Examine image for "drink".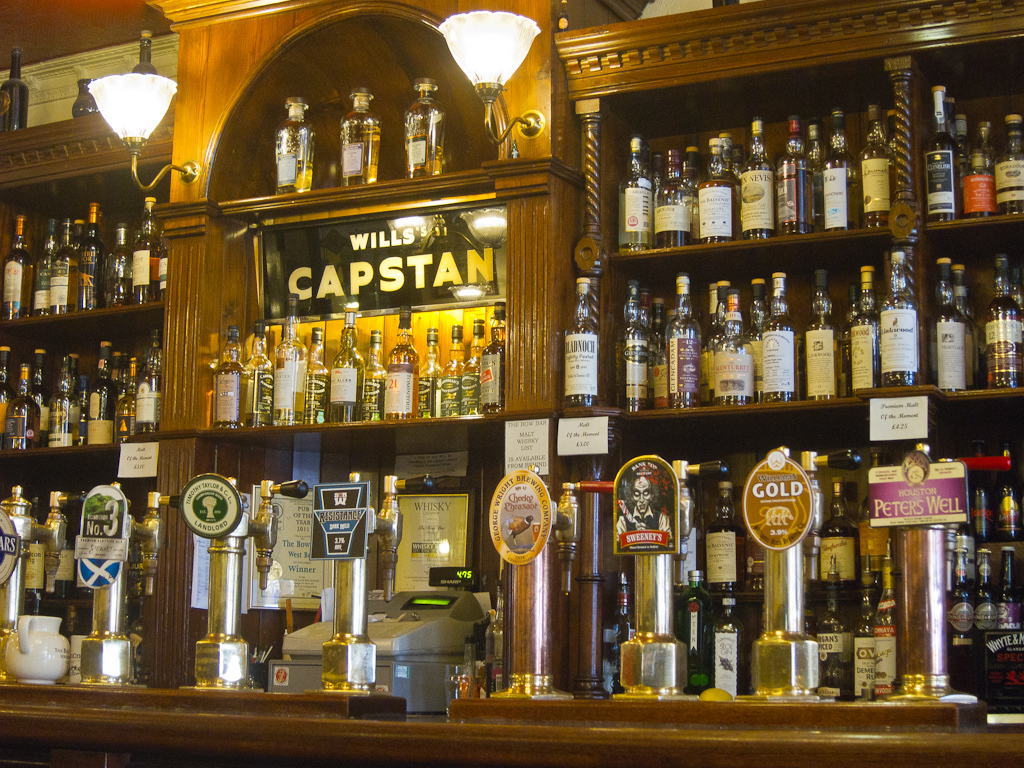
Examination result: pyautogui.locateOnScreen(1, 325, 156, 453).
